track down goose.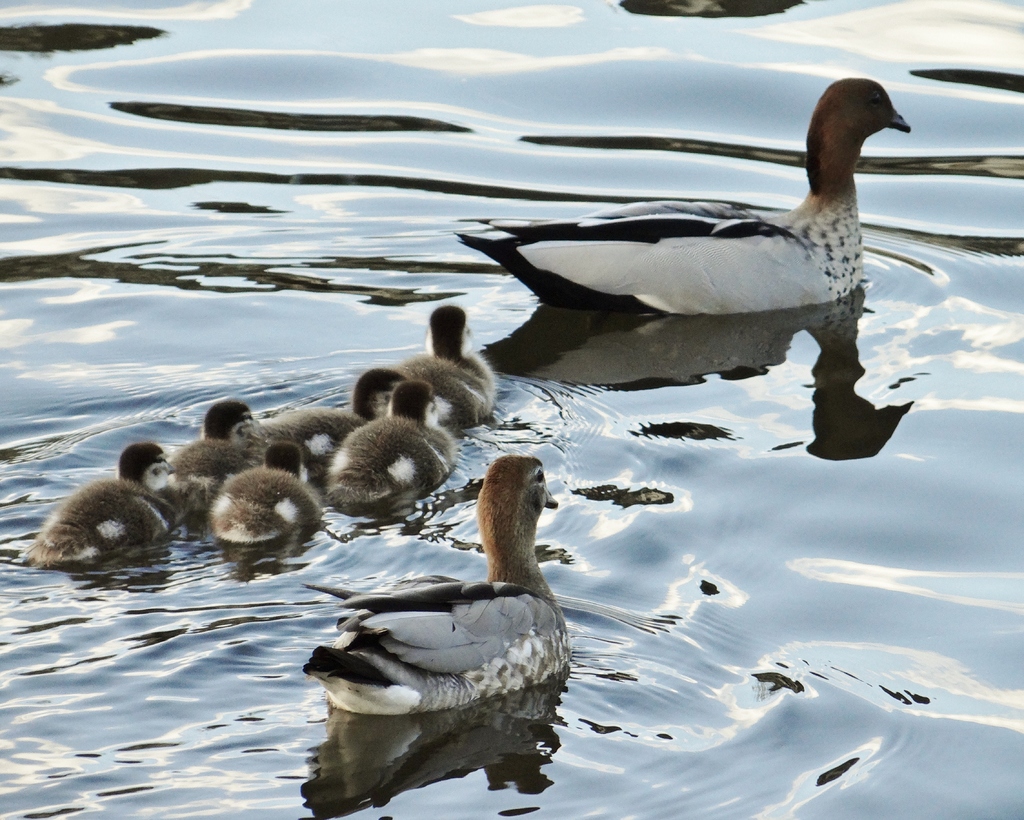
Tracked to bbox=(17, 441, 188, 567).
